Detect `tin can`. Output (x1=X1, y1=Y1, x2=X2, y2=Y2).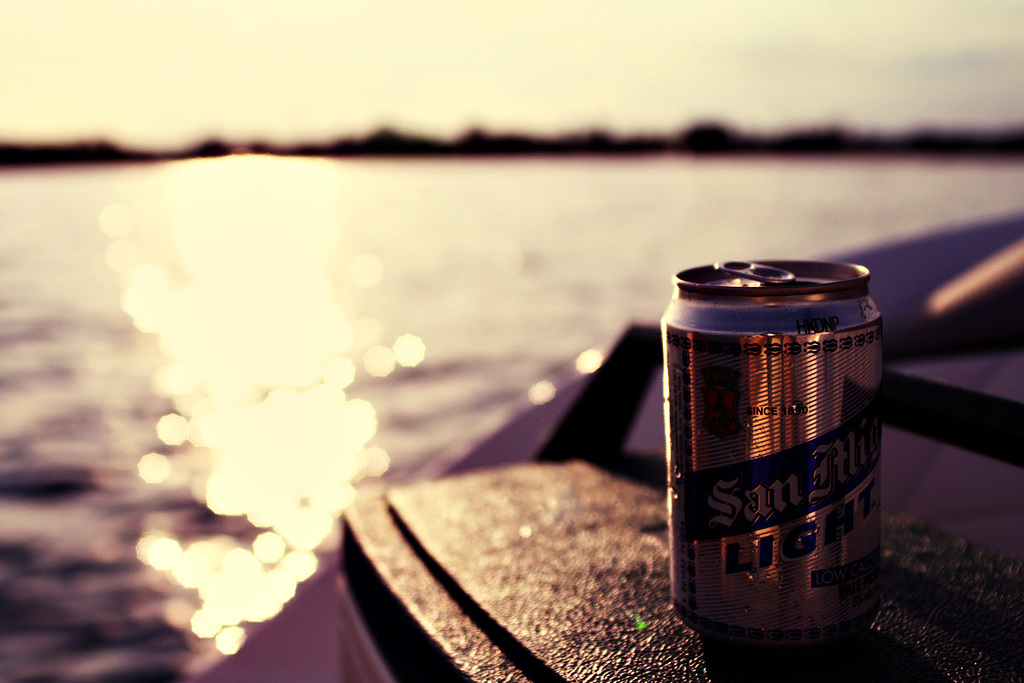
(x1=664, y1=253, x2=890, y2=653).
